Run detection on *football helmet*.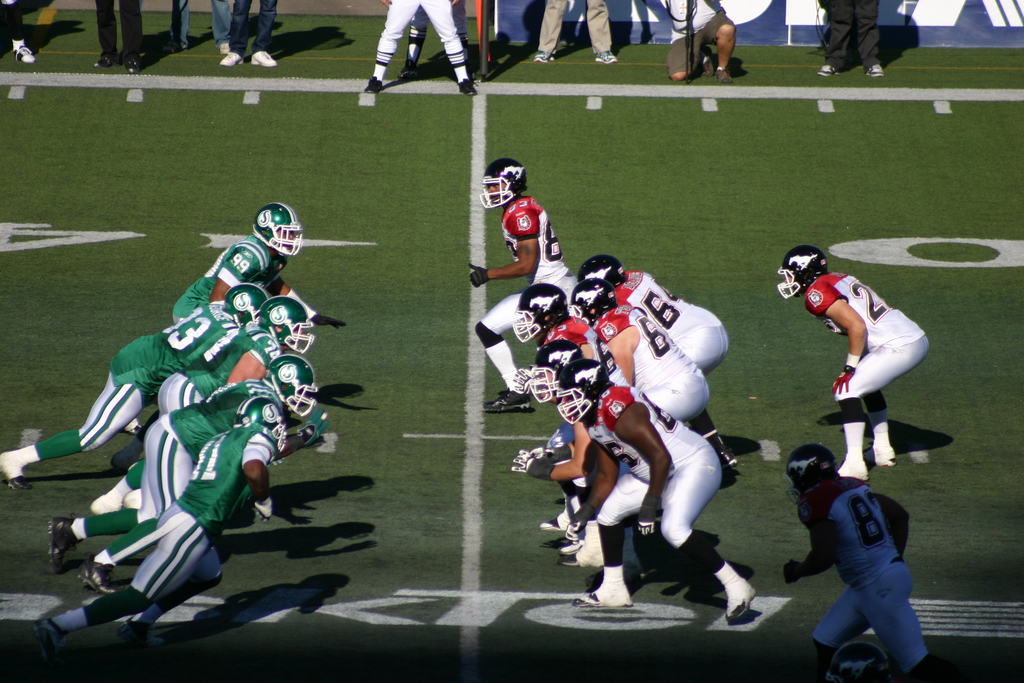
Result: rect(774, 245, 829, 302).
